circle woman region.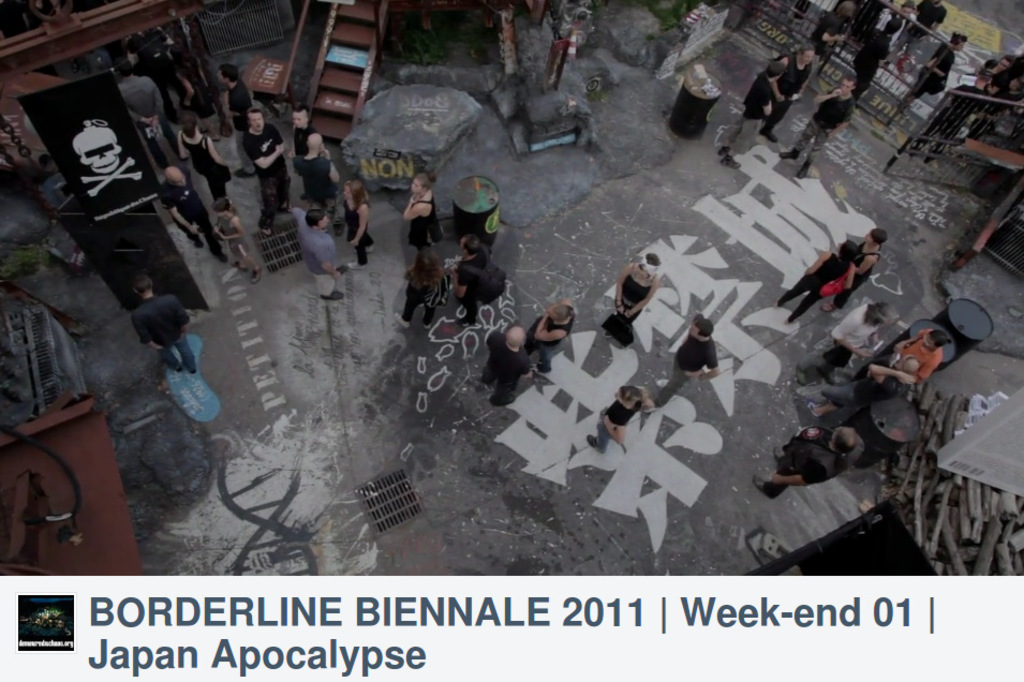
Region: (x1=216, y1=197, x2=271, y2=286).
